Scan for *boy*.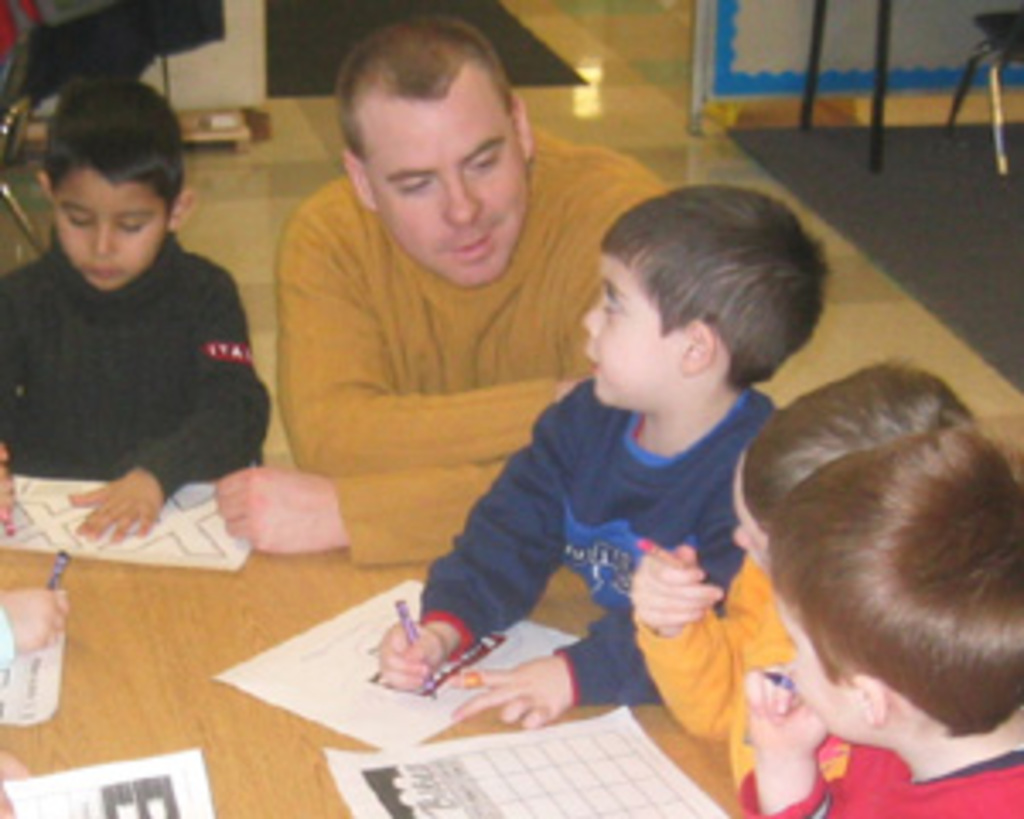
Scan result: bbox(0, 89, 280, 546).
